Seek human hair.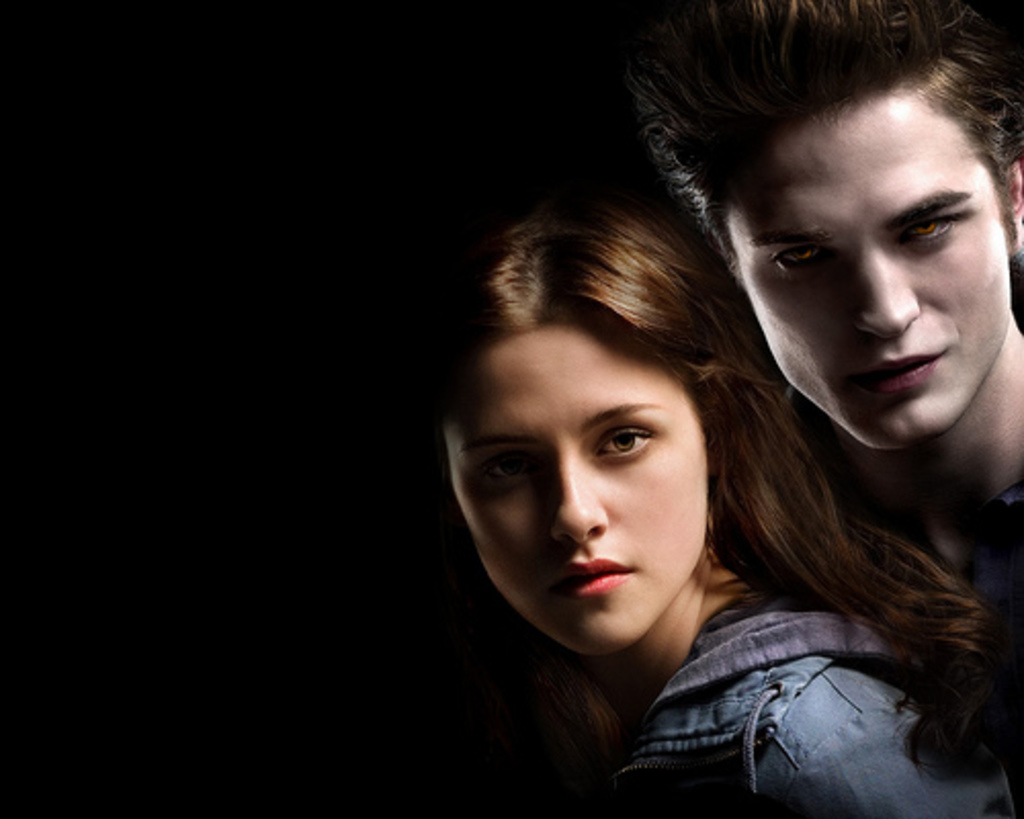
<region>406, 192, 1008, 788</region>.
